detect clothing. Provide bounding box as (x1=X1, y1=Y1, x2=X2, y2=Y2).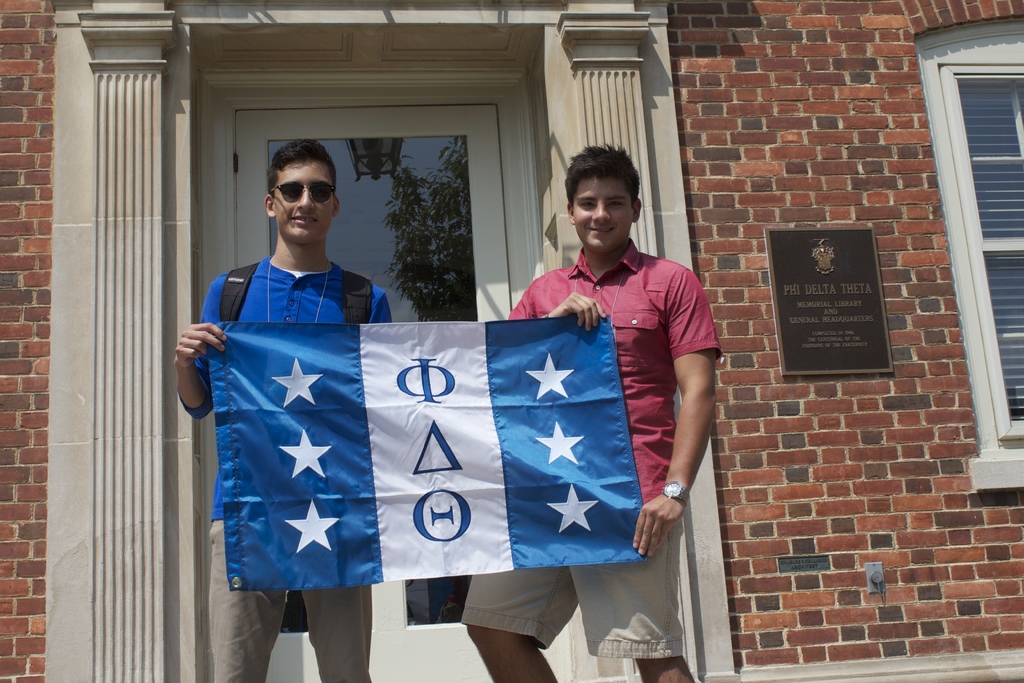
(x1=196, y1=261, x2=417, y2=680).
